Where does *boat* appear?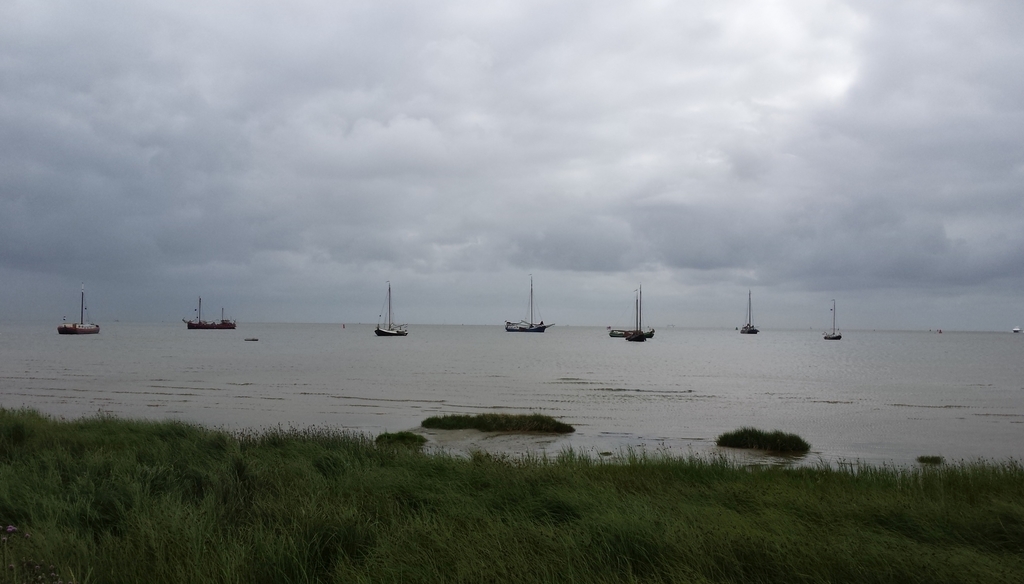
Appears at x1=822, y1=300, x2=844, y2=342.
